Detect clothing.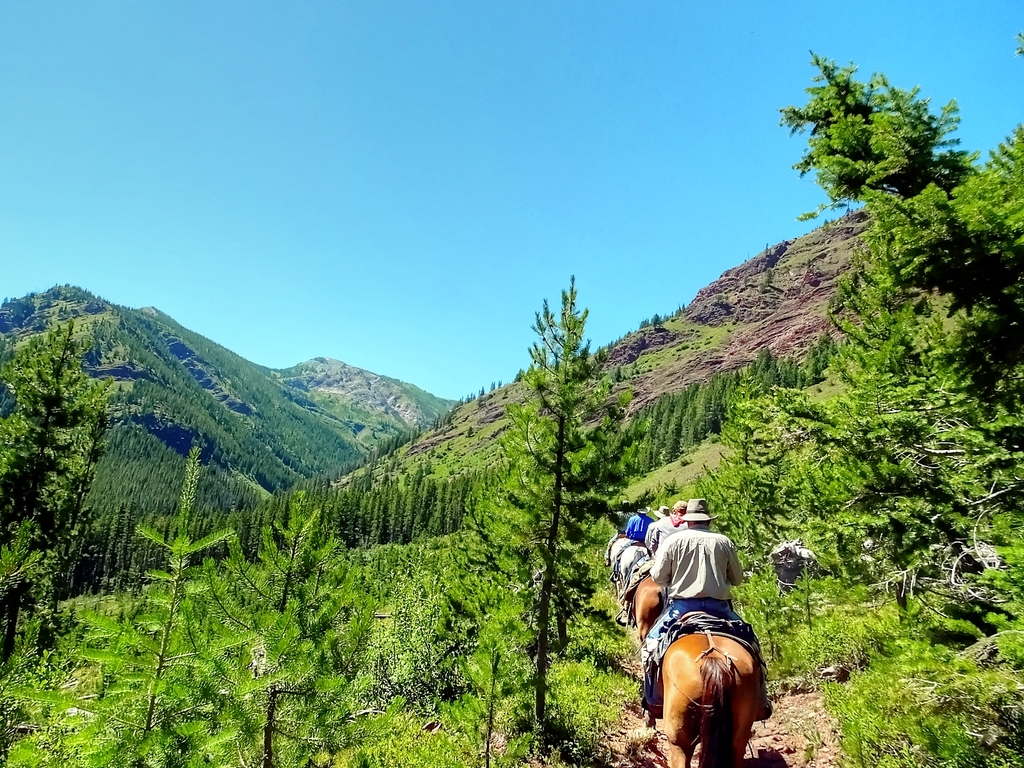
Detected at <bbox>650, 513, 689, 559</bbox>.
